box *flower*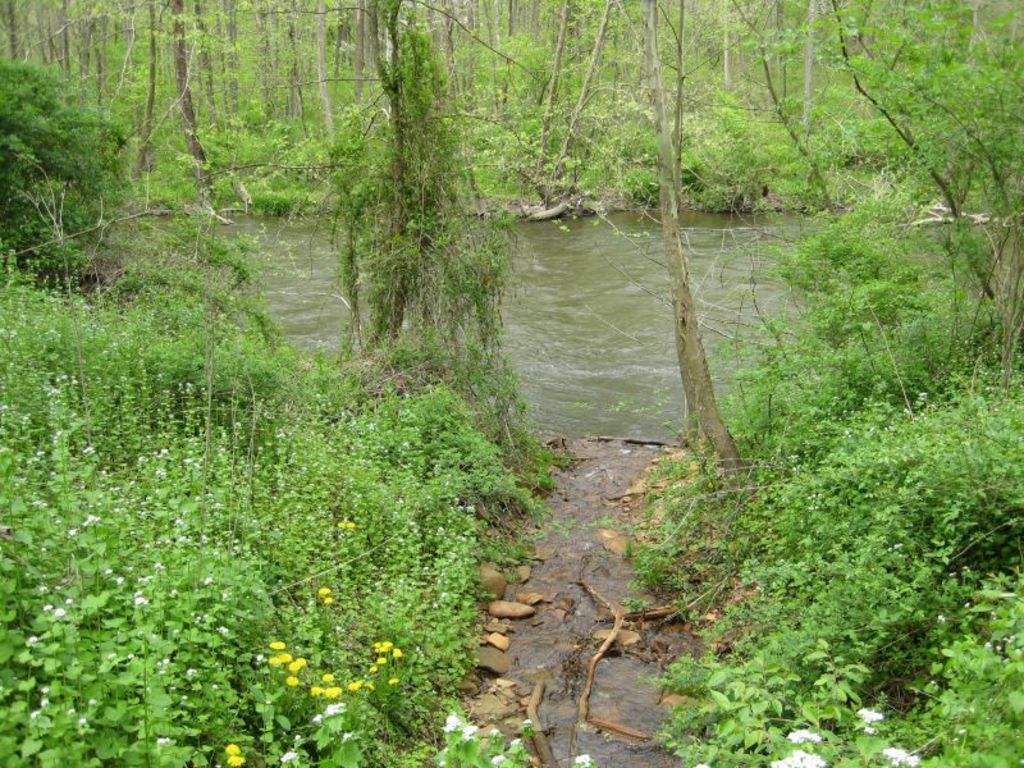
crop(461, 728, 480, 740)
